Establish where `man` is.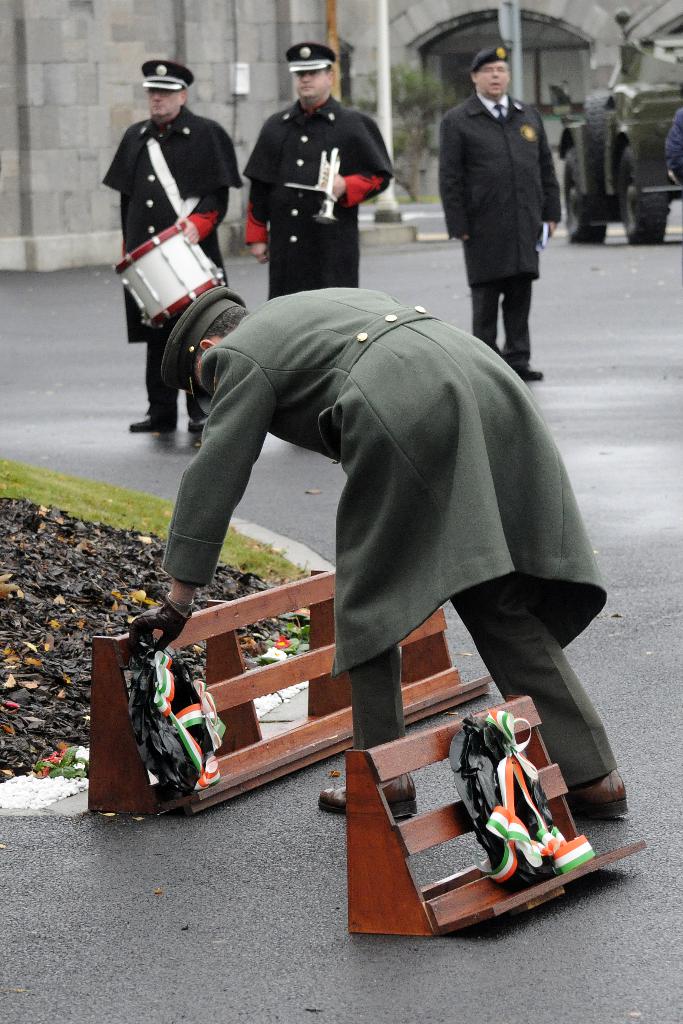
Established at bbox=(431, 34, 563, 360).
